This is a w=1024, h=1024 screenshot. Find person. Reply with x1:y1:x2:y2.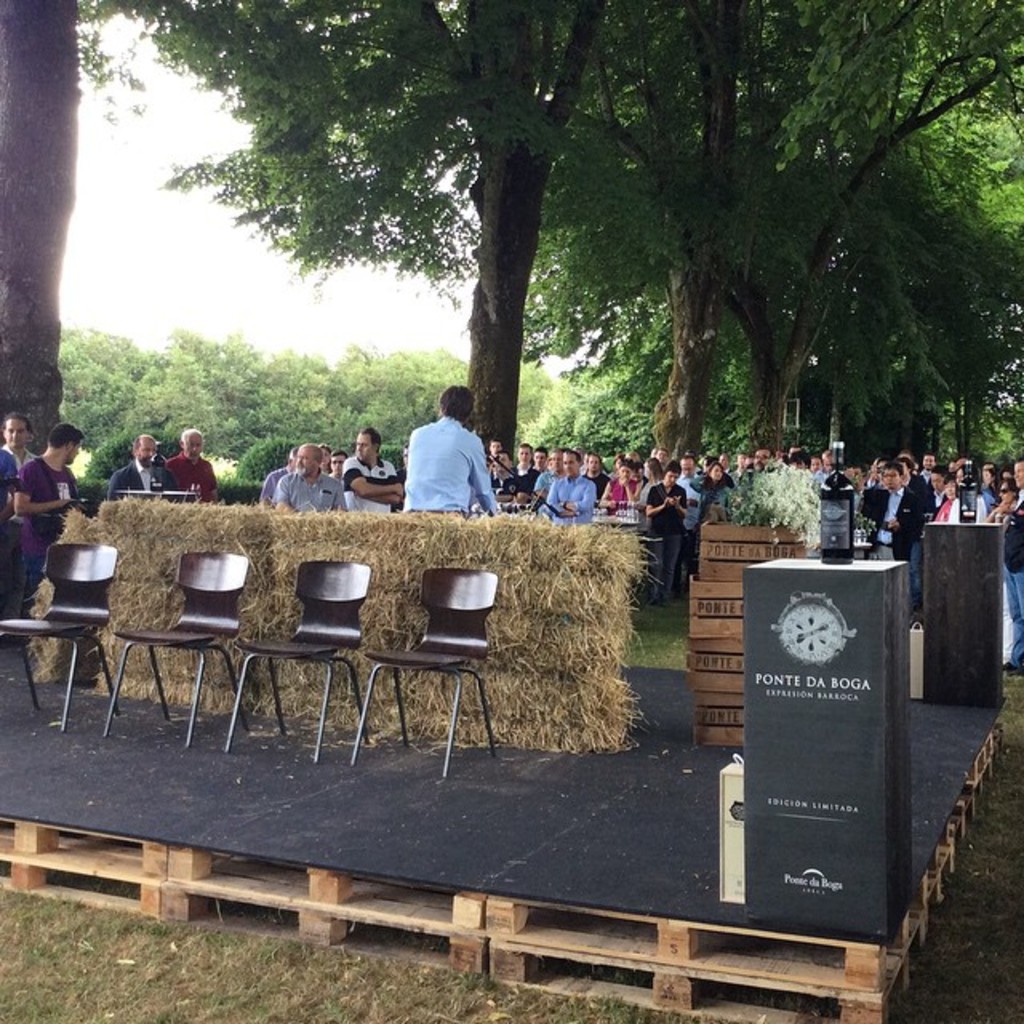
106:432:178:509.
